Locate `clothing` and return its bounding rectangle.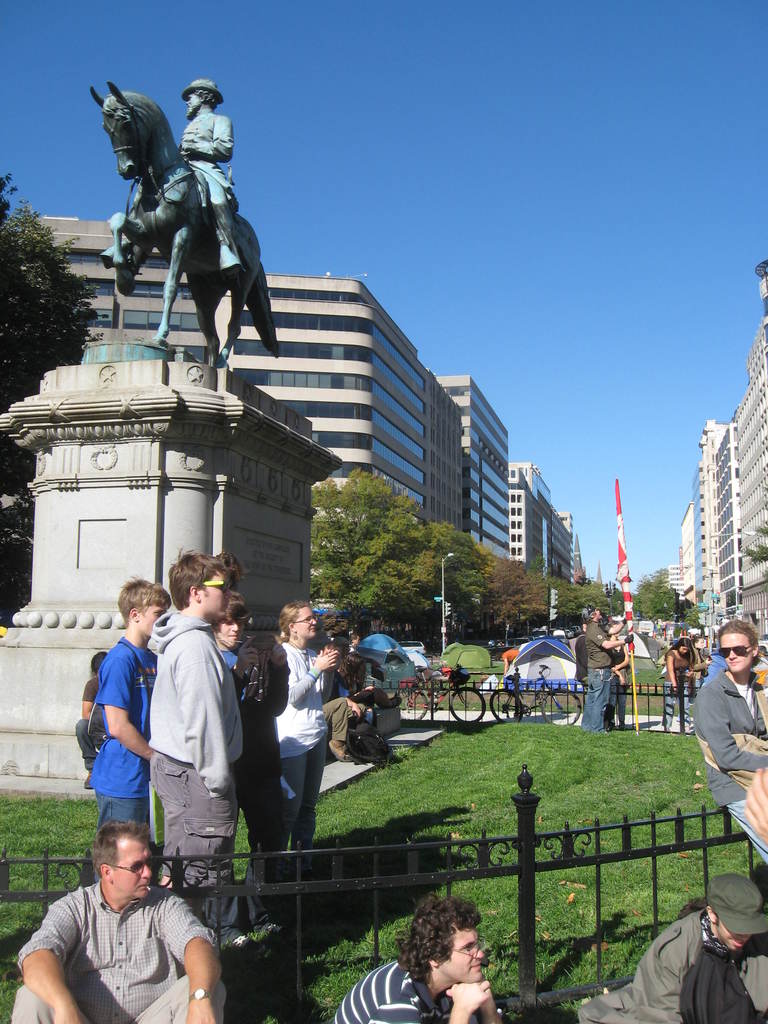
bbox=(575, 908, 767, 1023).
